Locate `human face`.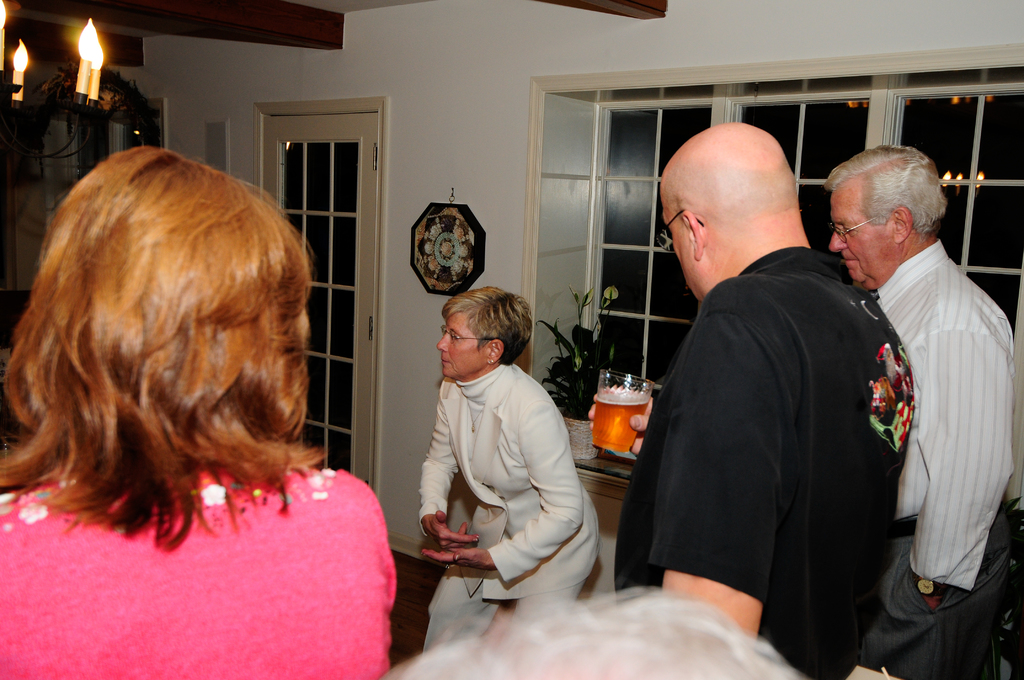
Bounding box: [436, 310, 486, 381].
